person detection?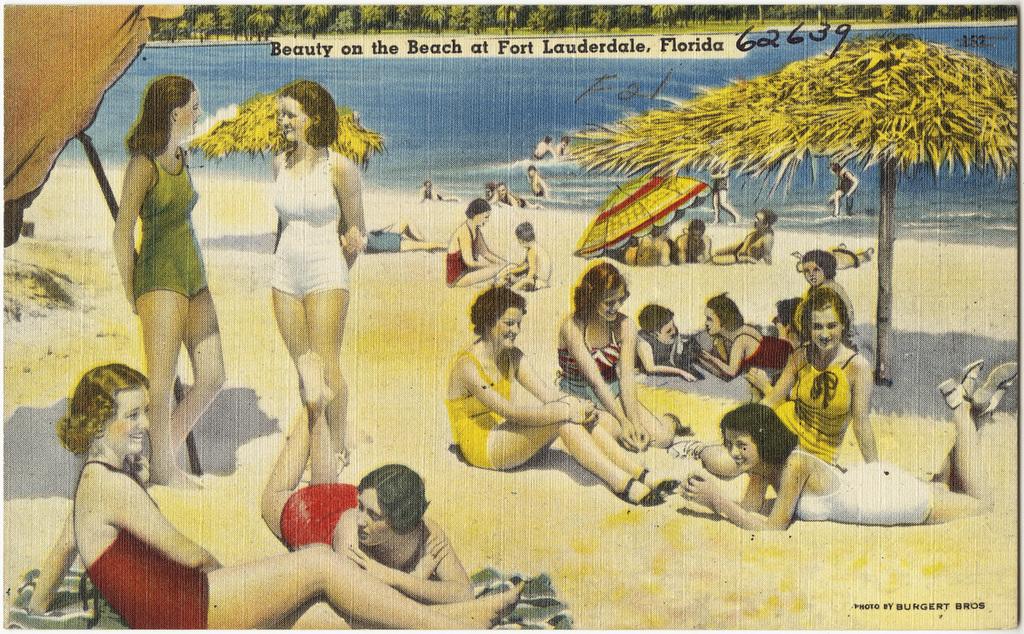
[112,75,227,490]
